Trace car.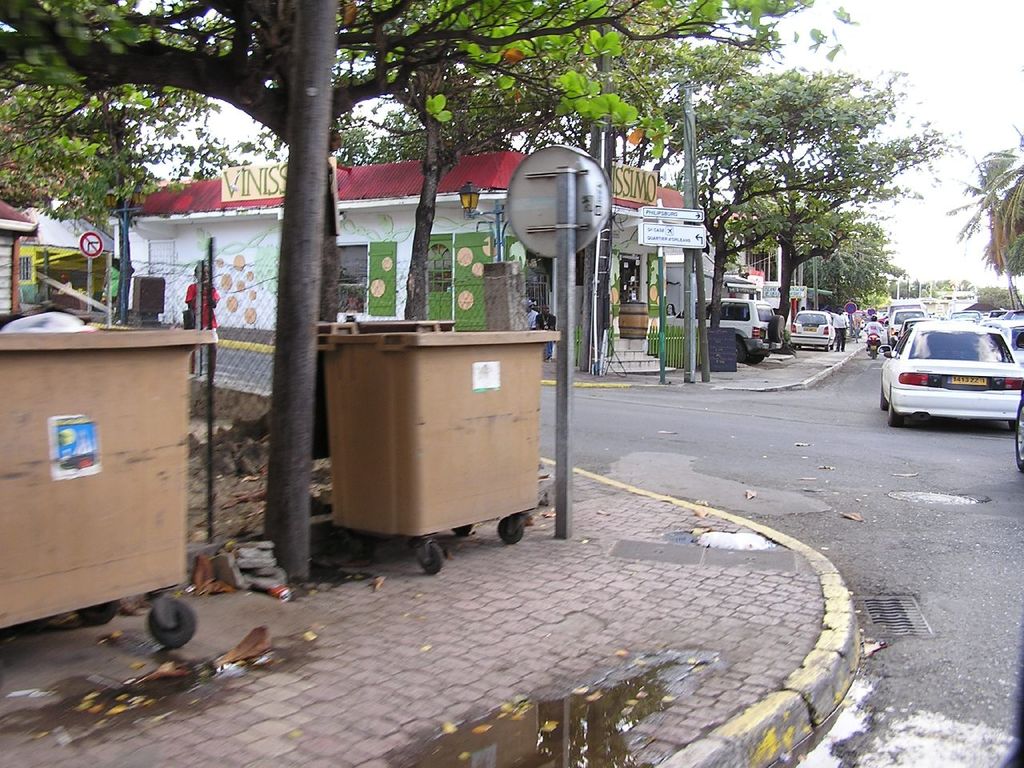
Traced to (x1=666, y1=293, x2=791, y2=369).
